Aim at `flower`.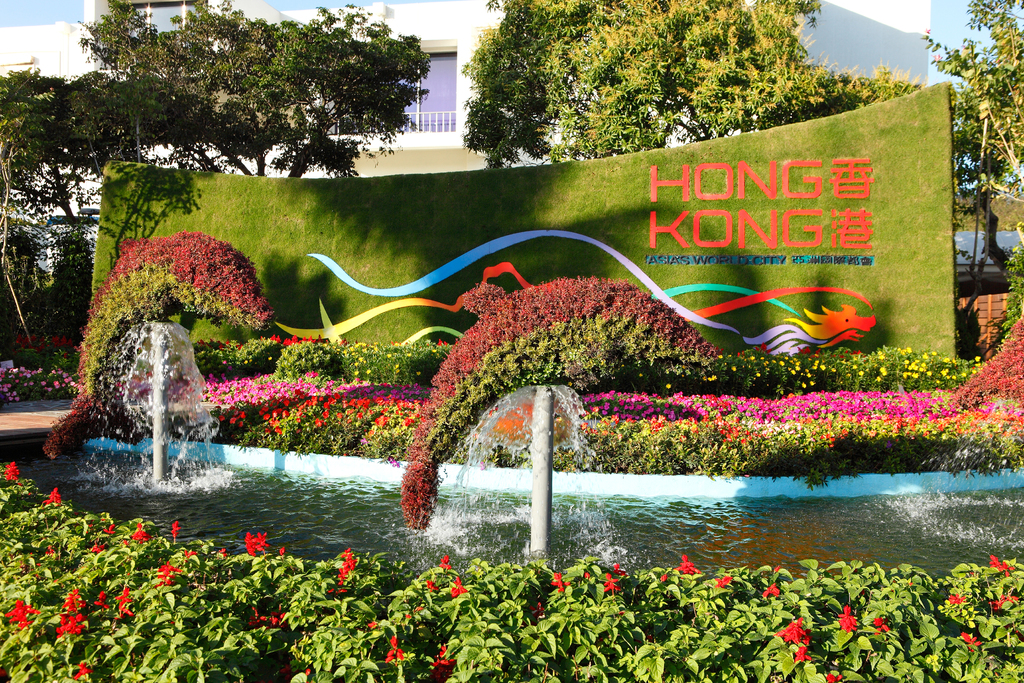
Aimed at 170/520/181/540.
